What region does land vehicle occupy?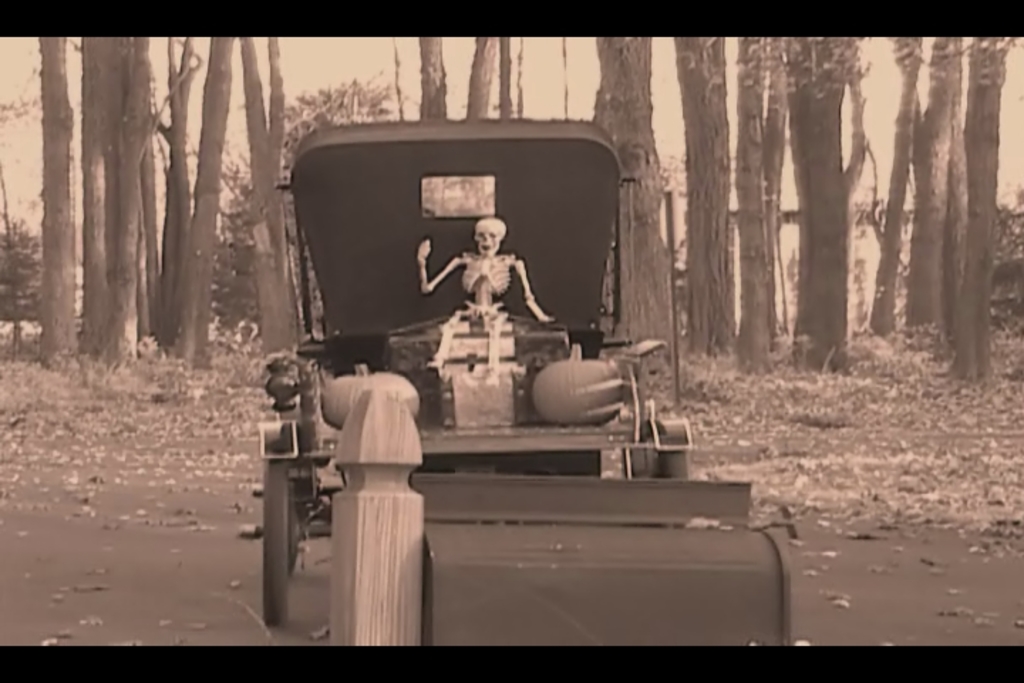
(222, 105, 785, 632).
